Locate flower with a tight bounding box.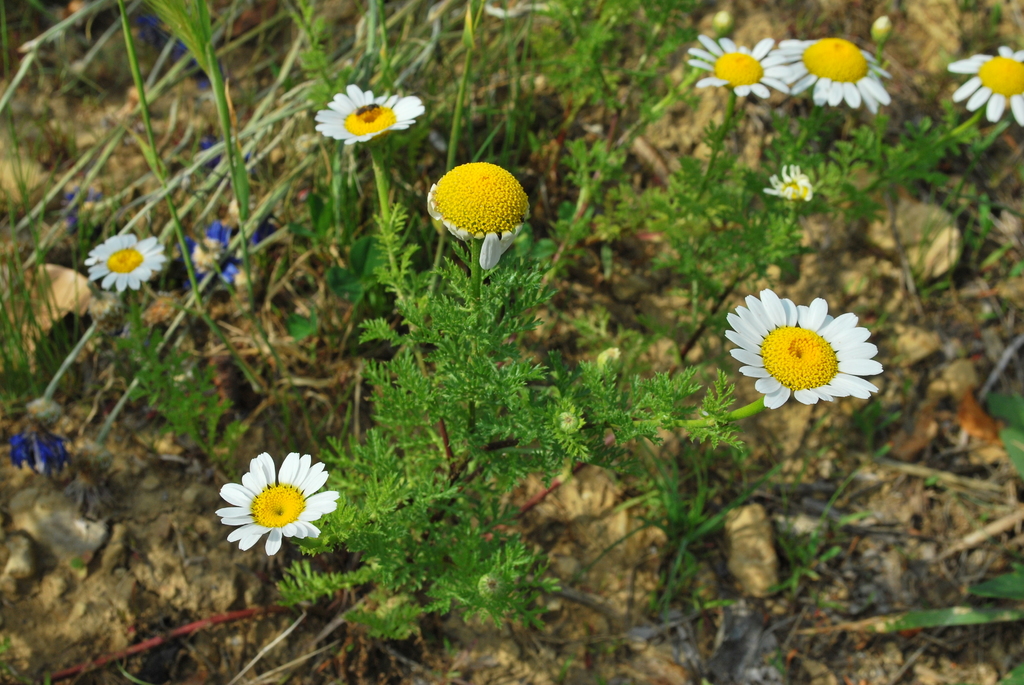
(x1=180, y1=216, x2=248, y2=287).
